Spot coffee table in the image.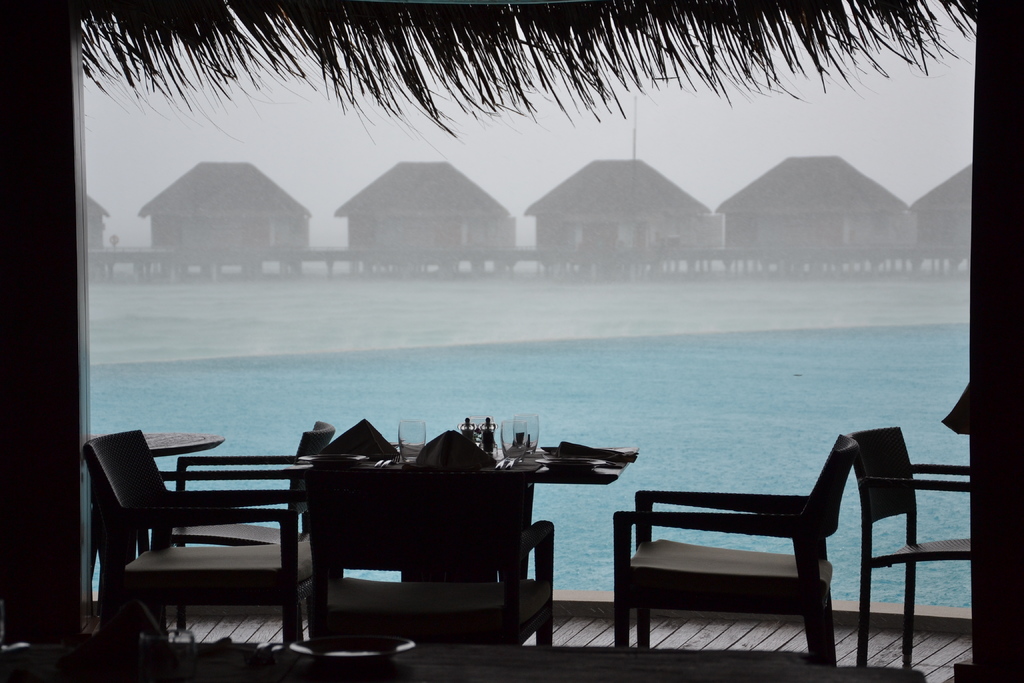
coffee table found at (left=140, top=429, right=223, bottom=448).
